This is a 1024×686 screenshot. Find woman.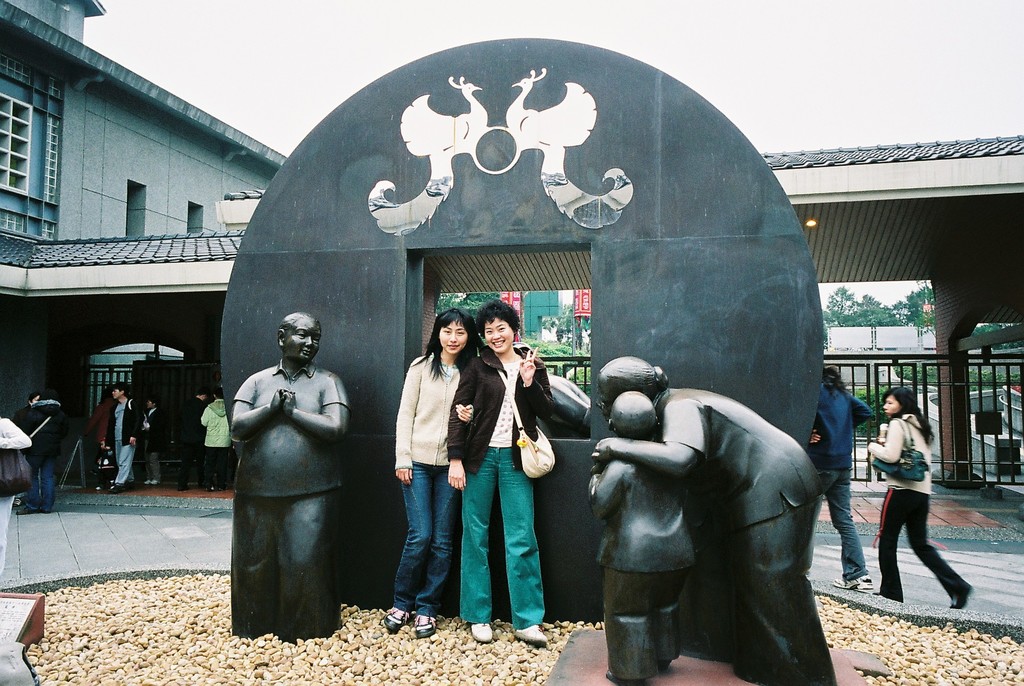
Bounding box: <box>445,306,553,664</box>.
